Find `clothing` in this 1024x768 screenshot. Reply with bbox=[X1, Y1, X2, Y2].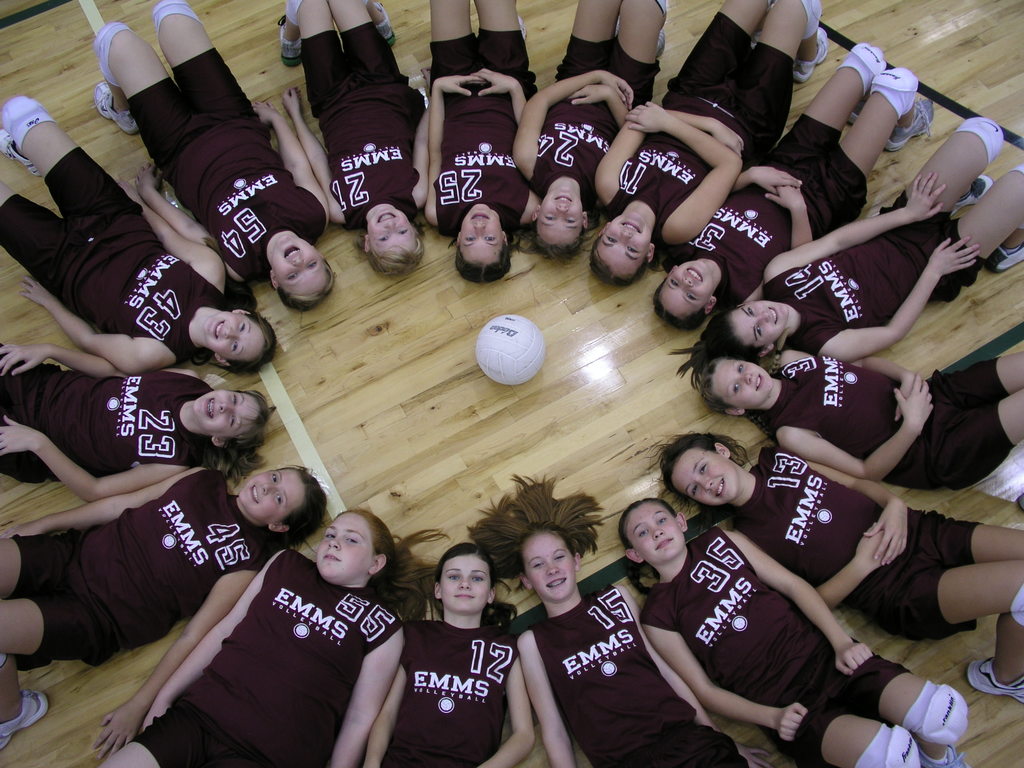
bbox=[0, 142, 223, 367].
